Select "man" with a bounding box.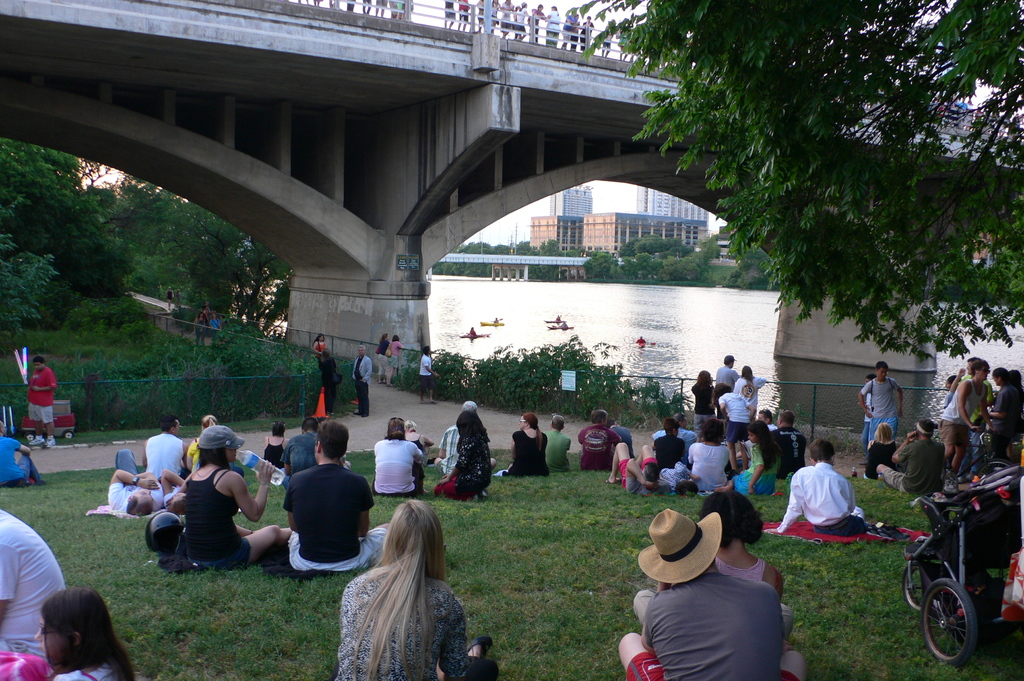
select_region(419, 345, 440, 408).
